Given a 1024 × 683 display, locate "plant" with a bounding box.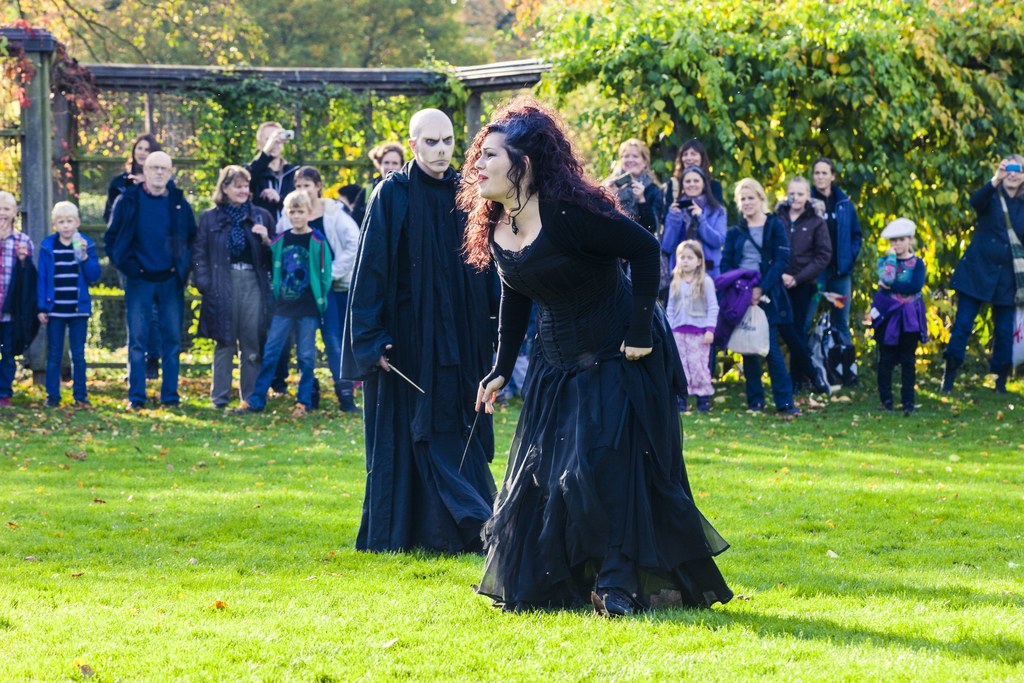
Located: (left=0, top=16, right=111, bottom=213).
